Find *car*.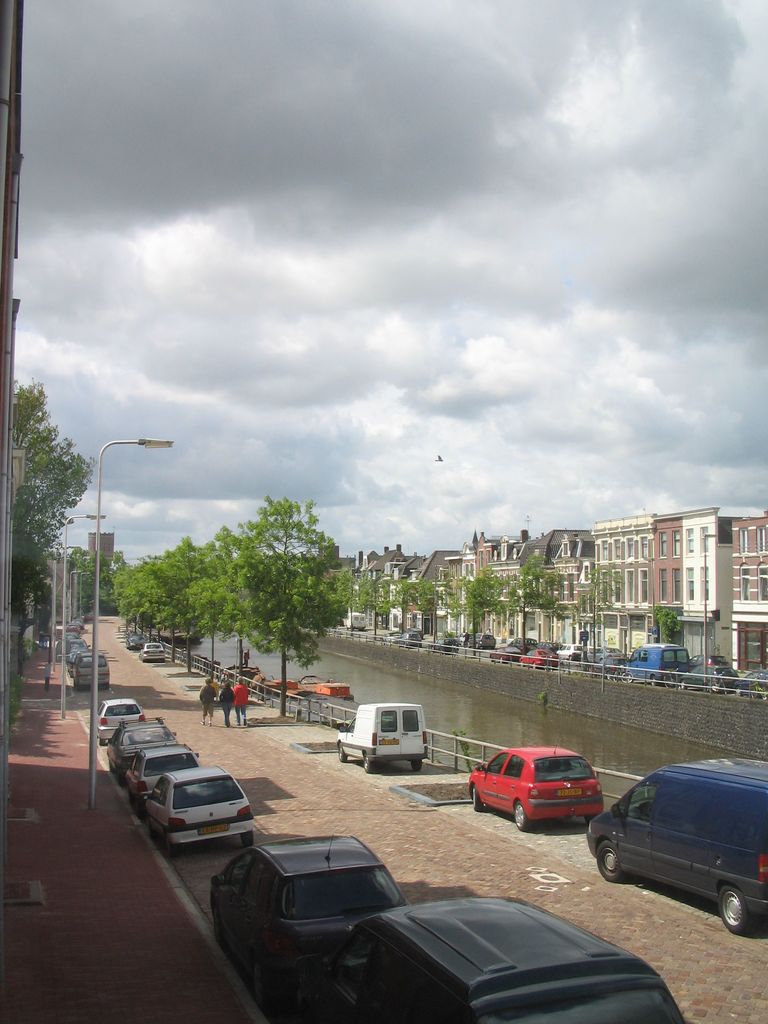
<box>522,644,558,672</box>.
